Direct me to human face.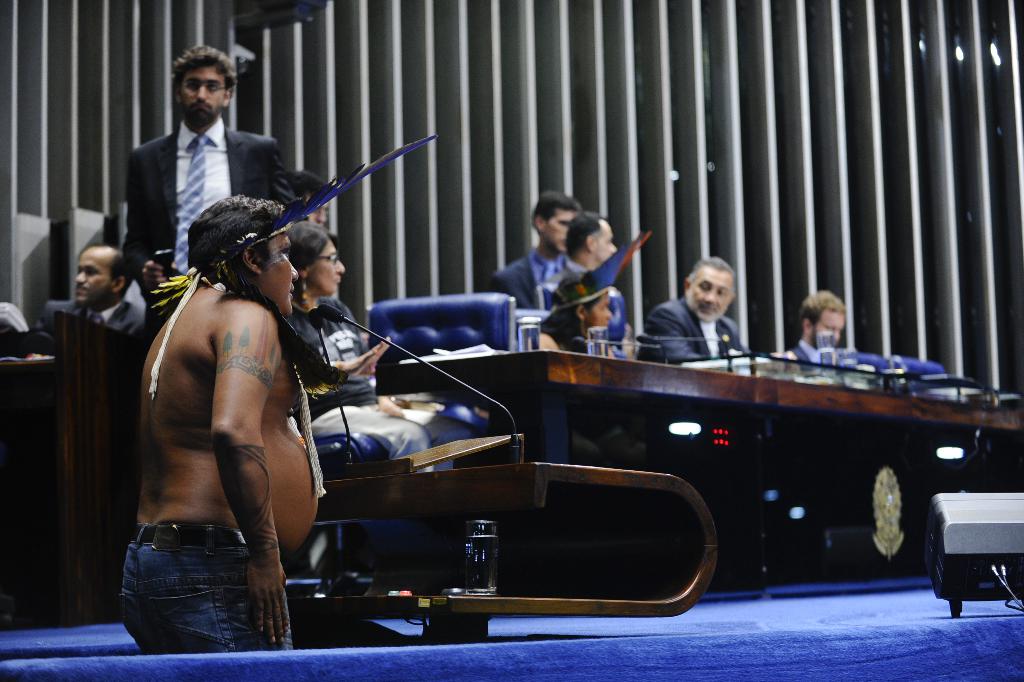
Direction: (left=307, top=237, right=346, bottom=297).
